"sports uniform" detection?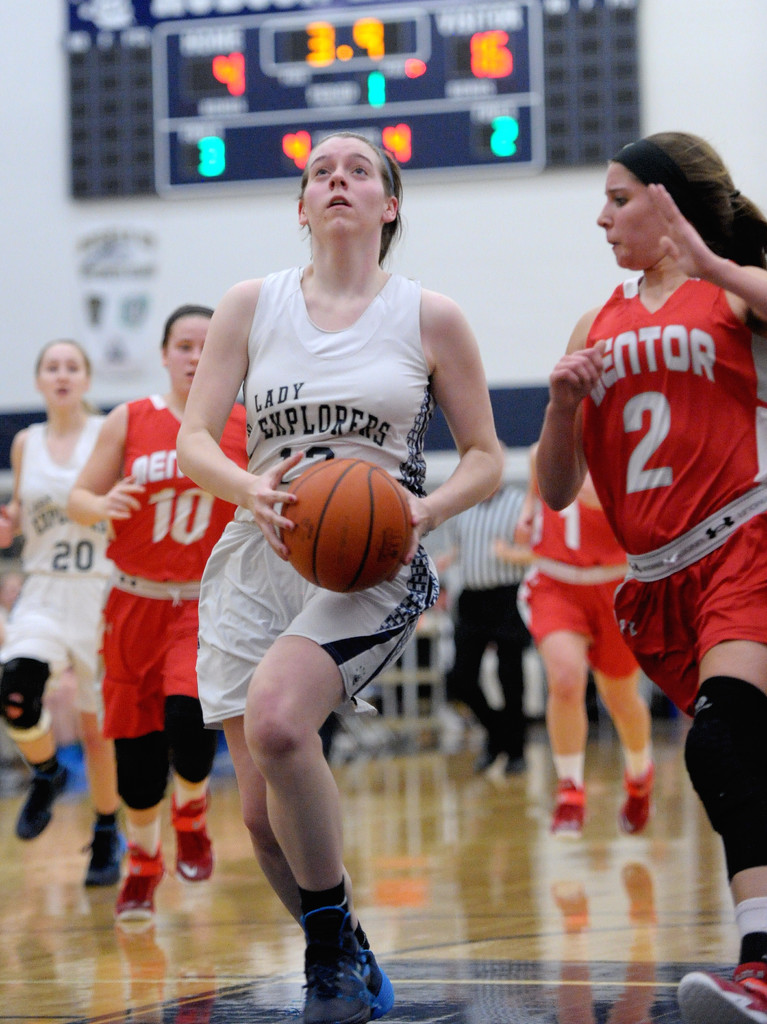
box=[515, 451, 654, 690]
